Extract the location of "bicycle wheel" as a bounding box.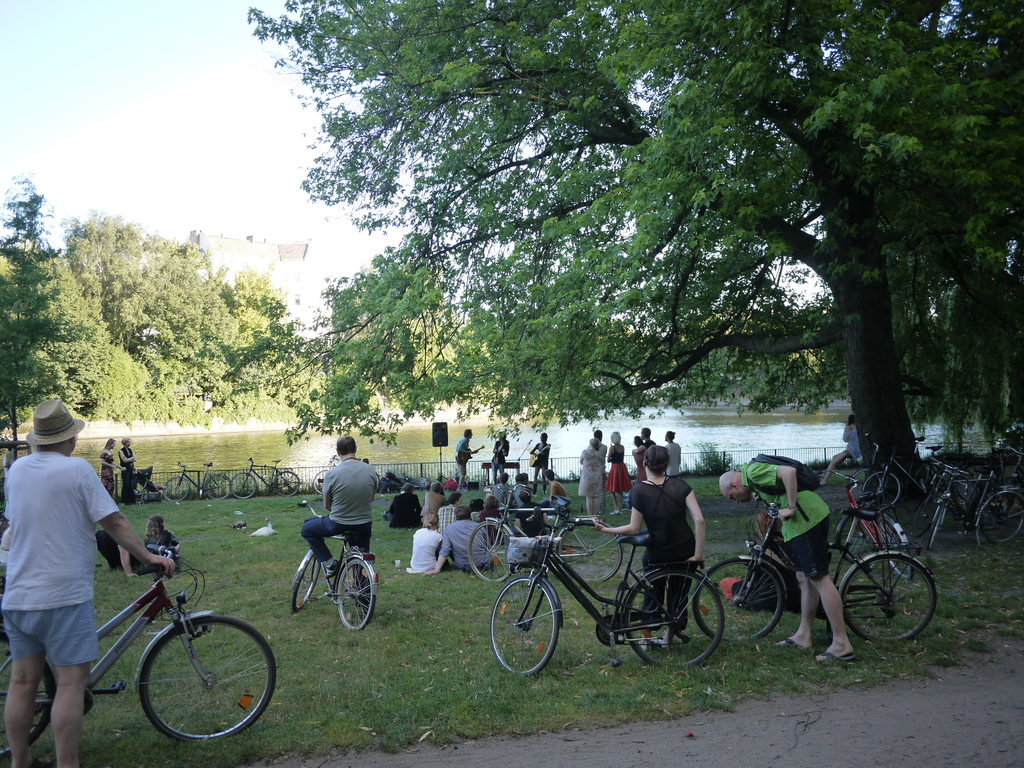
l=557, t=520, r=627, b=582.
